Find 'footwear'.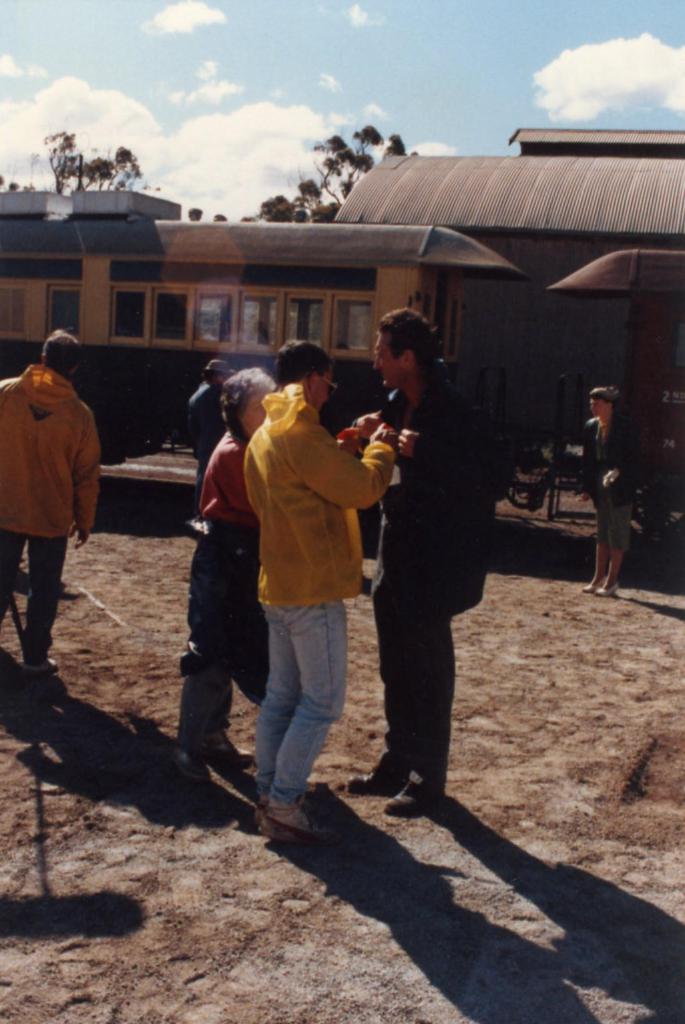
bbox(249, 772, 316, 844).
